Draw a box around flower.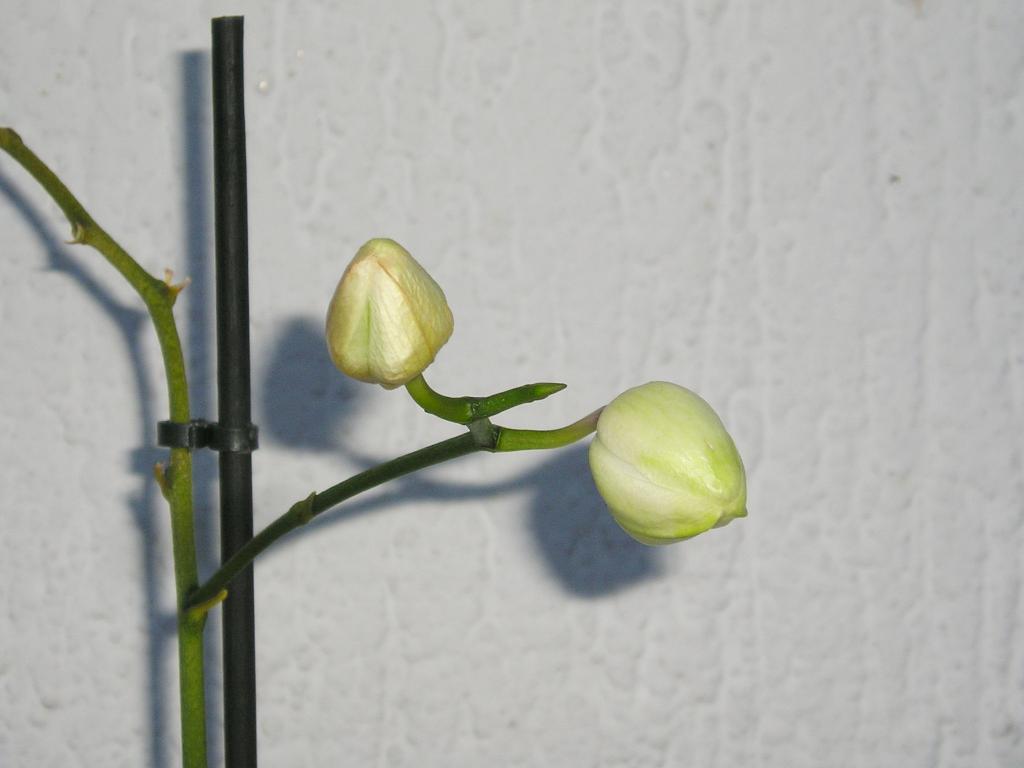
<region>303, 224, 462, 407</region>.
